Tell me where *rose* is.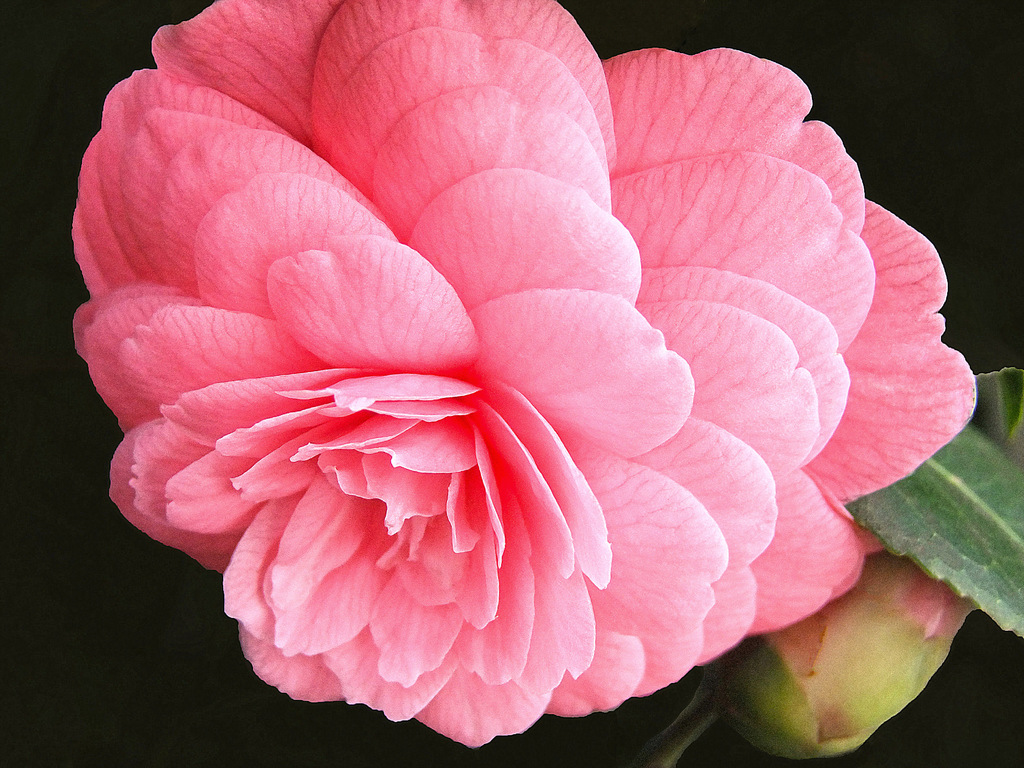
*rose* is at select_region(70, 0, 977, 749).
